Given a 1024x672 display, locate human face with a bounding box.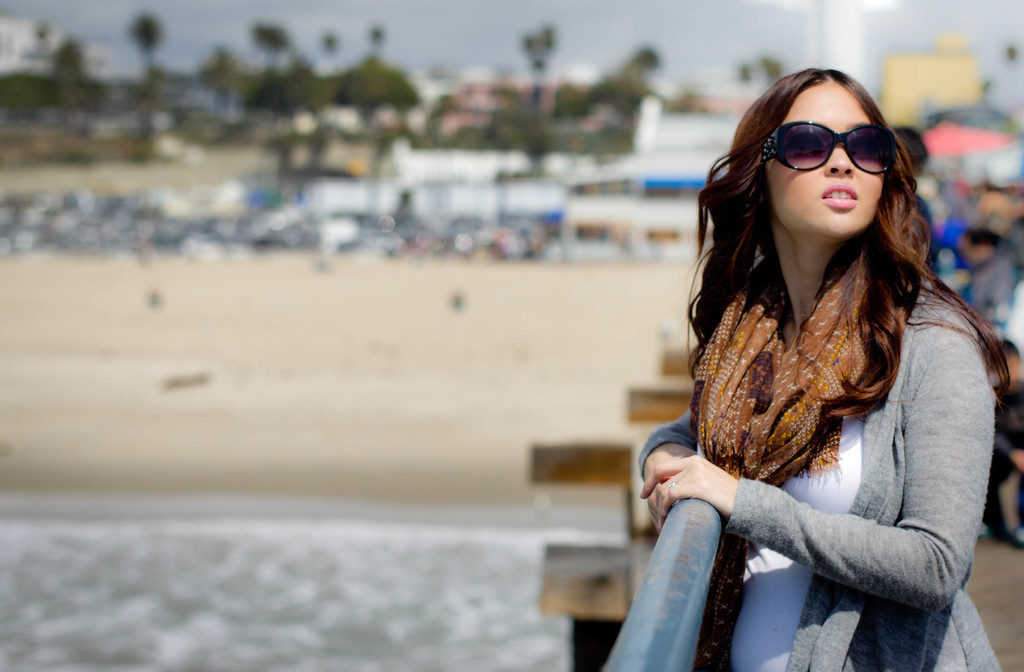
Located: bbox=(765, 80, 886, 234).
